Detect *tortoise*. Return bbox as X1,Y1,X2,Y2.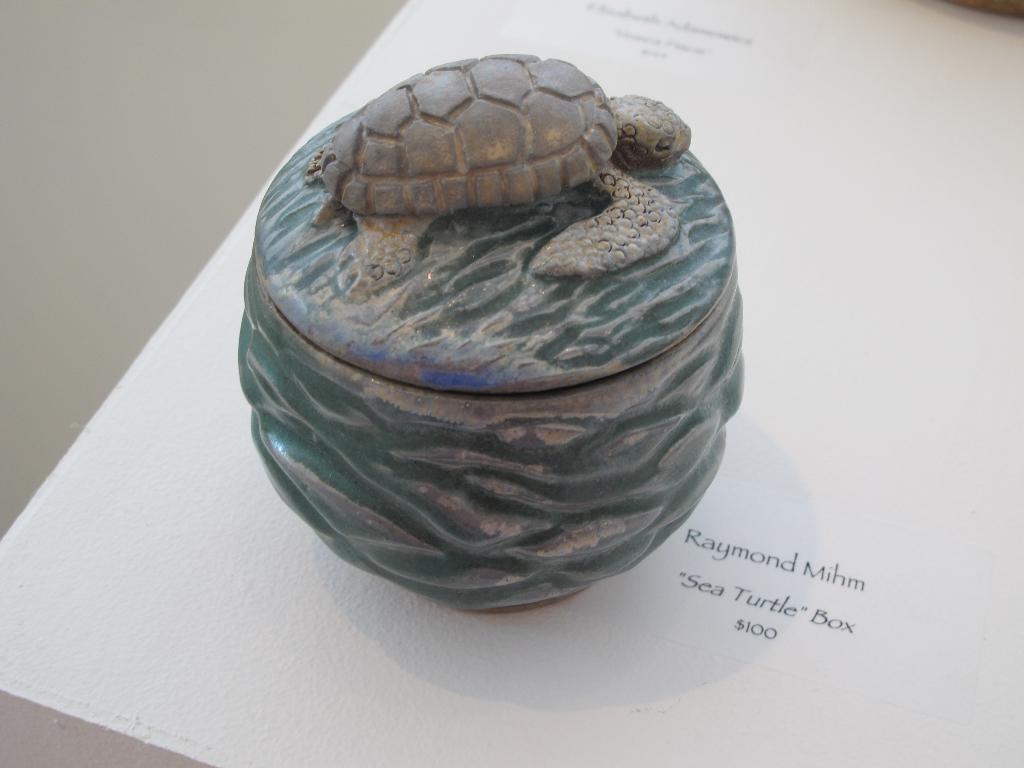
298,49,703,301.
